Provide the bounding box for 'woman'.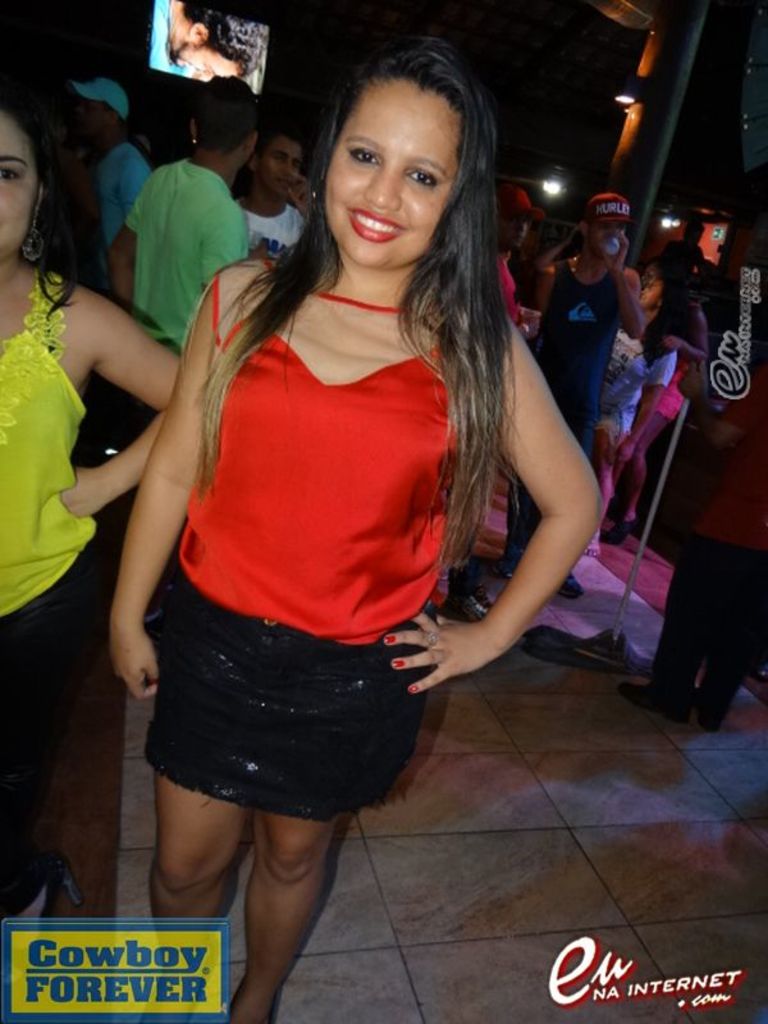
(87, 65, 581, 966).
